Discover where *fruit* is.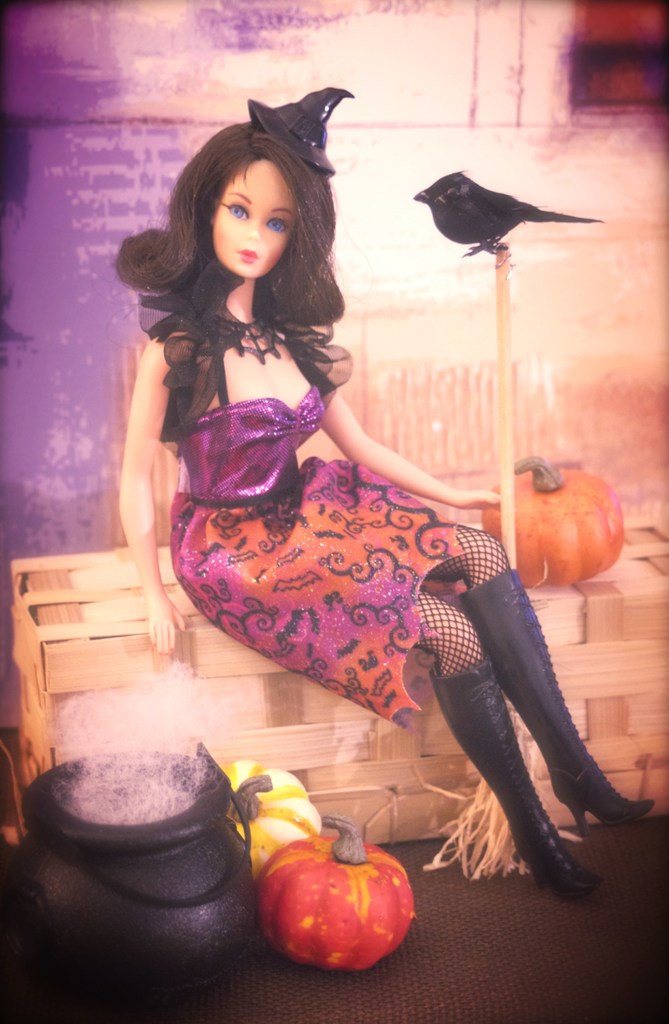
Discovered at (left=221, top=755, right=318, bottom=882).
